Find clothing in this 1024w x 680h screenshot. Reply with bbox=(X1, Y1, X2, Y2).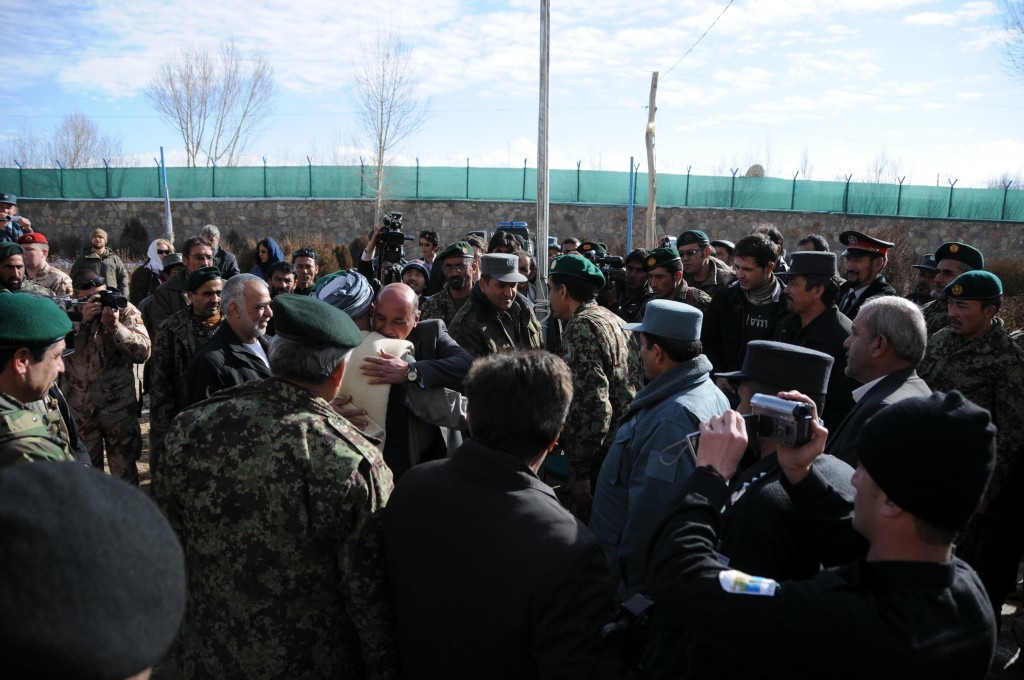
bbox=(446, 275, 547, 387).
